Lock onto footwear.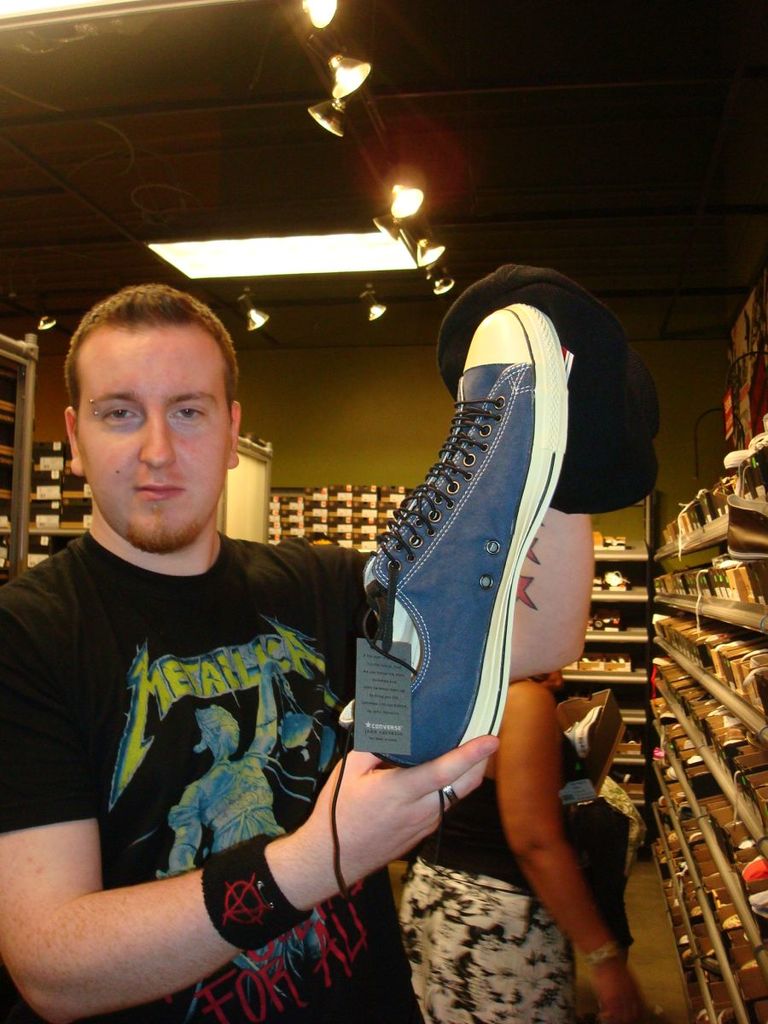
Locked: 723, 494, 767, 560.
